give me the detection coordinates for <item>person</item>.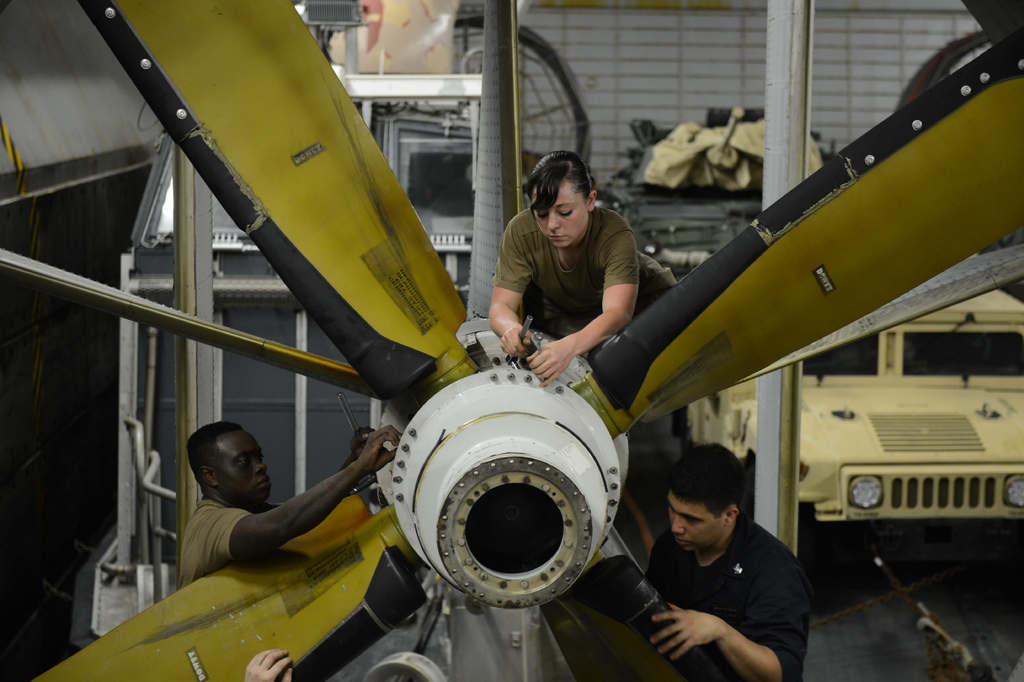
box(637, 439, 820, 678).
